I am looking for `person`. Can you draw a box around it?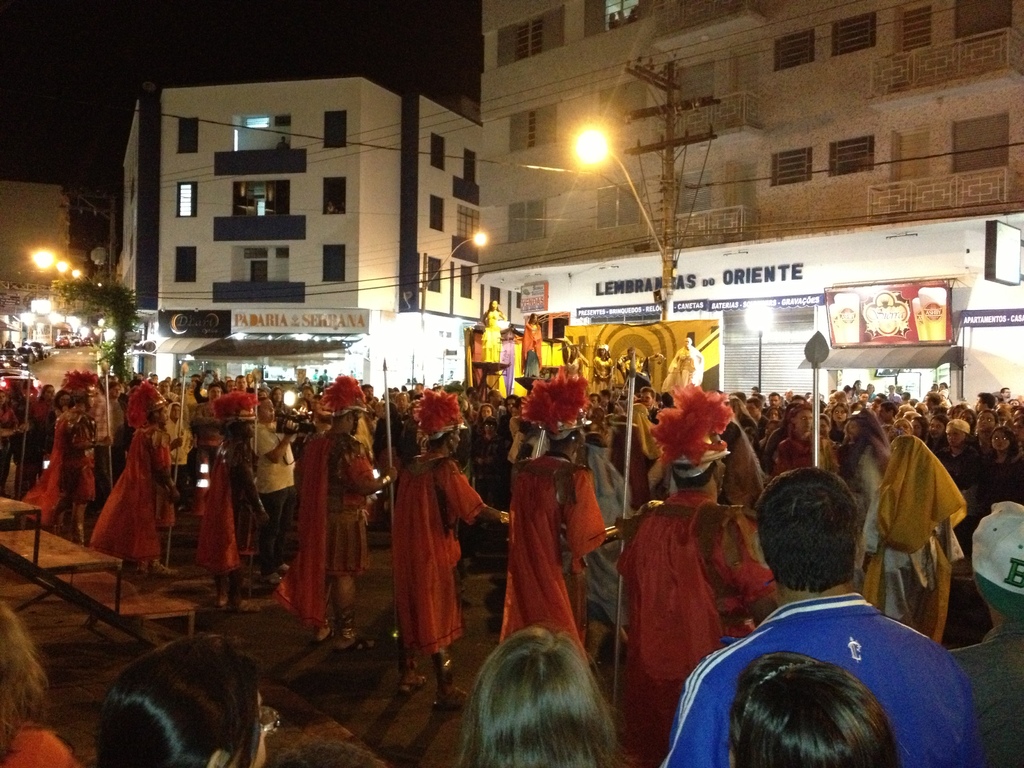
Sure, the bounding box is (29, 383, 56, 456).
